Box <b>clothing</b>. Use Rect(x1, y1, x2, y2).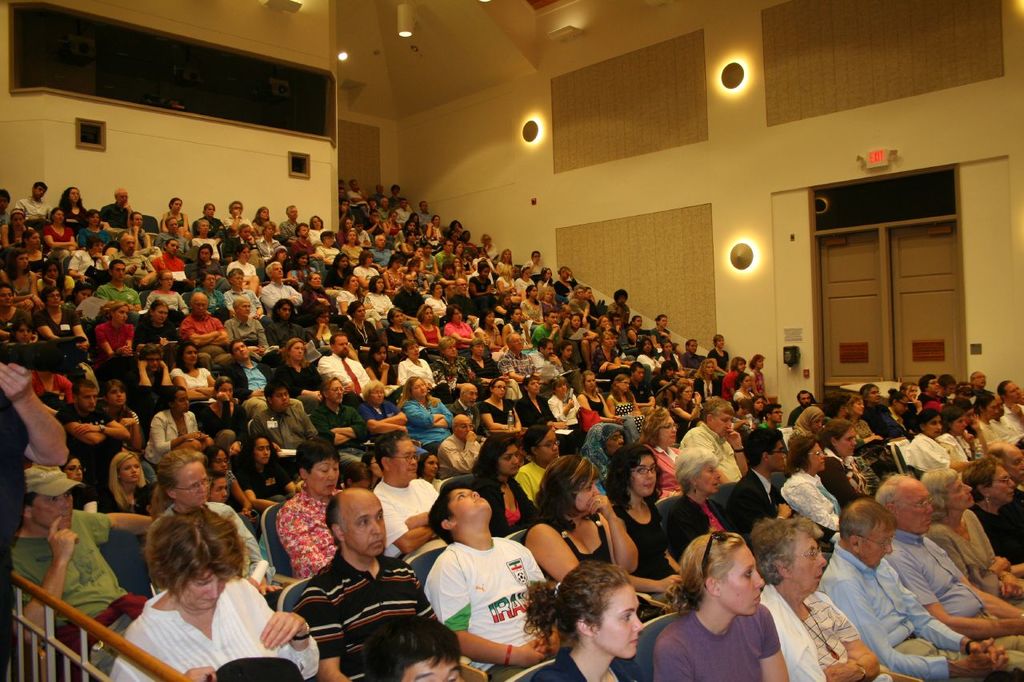
Rect(318, 353, 372, 393).
